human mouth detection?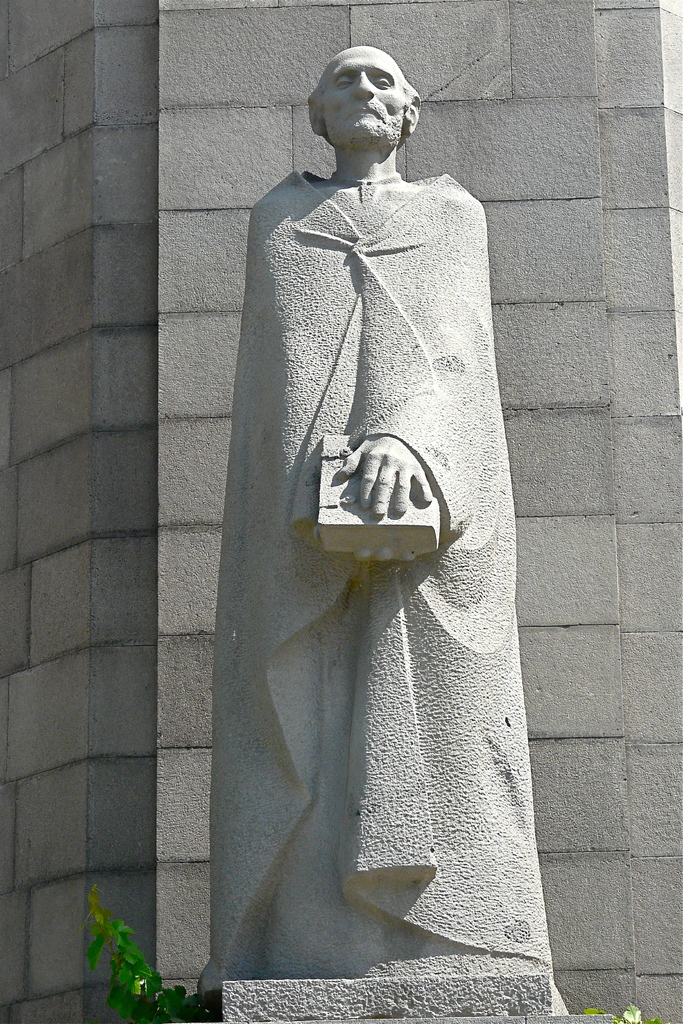
(x1=350, y1=108, x2=383, y2=117)
